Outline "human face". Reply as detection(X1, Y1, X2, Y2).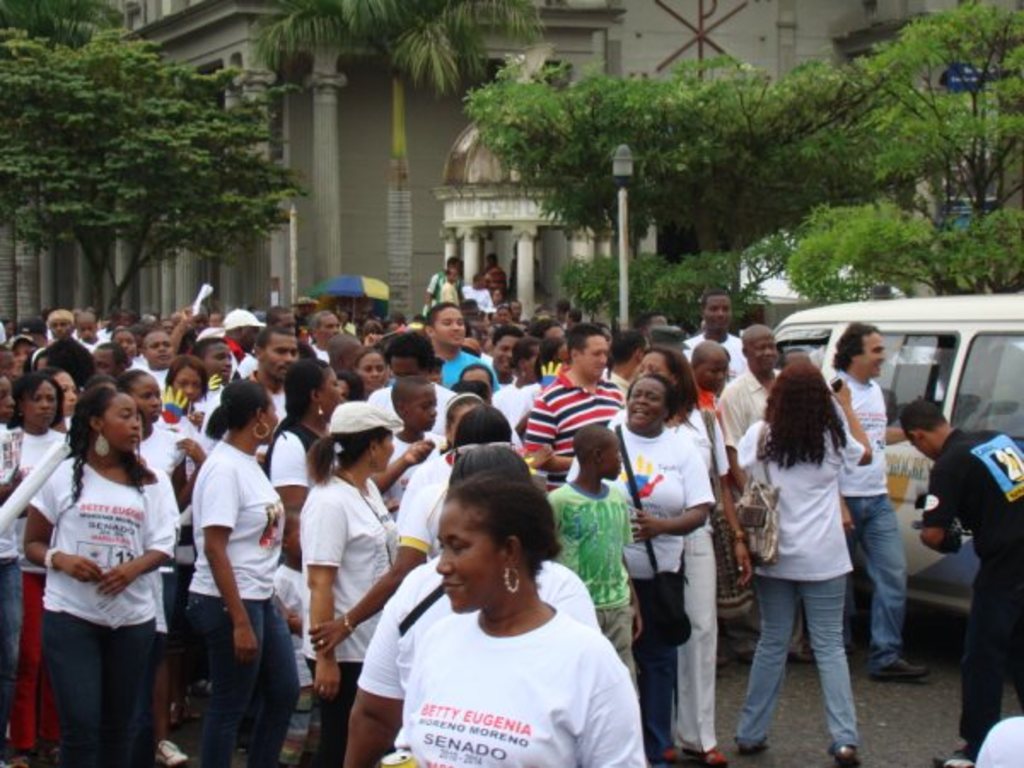
detection(316, 314, 340, 350).
